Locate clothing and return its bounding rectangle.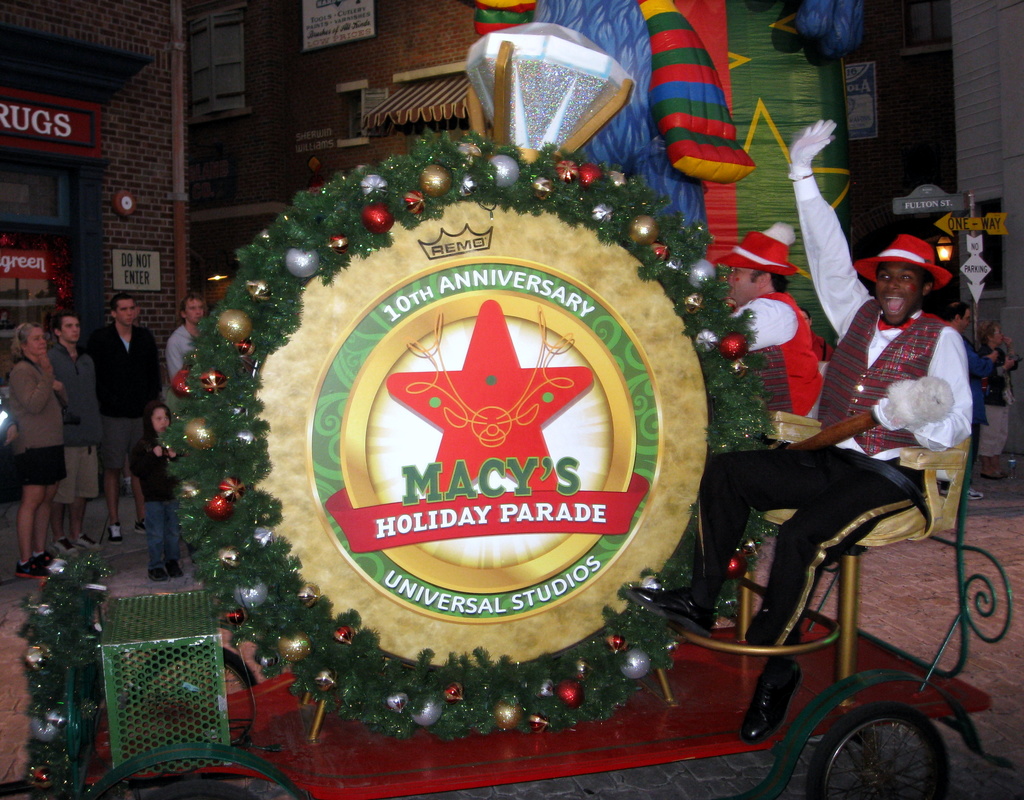
box(49, 337, 109, 506).
